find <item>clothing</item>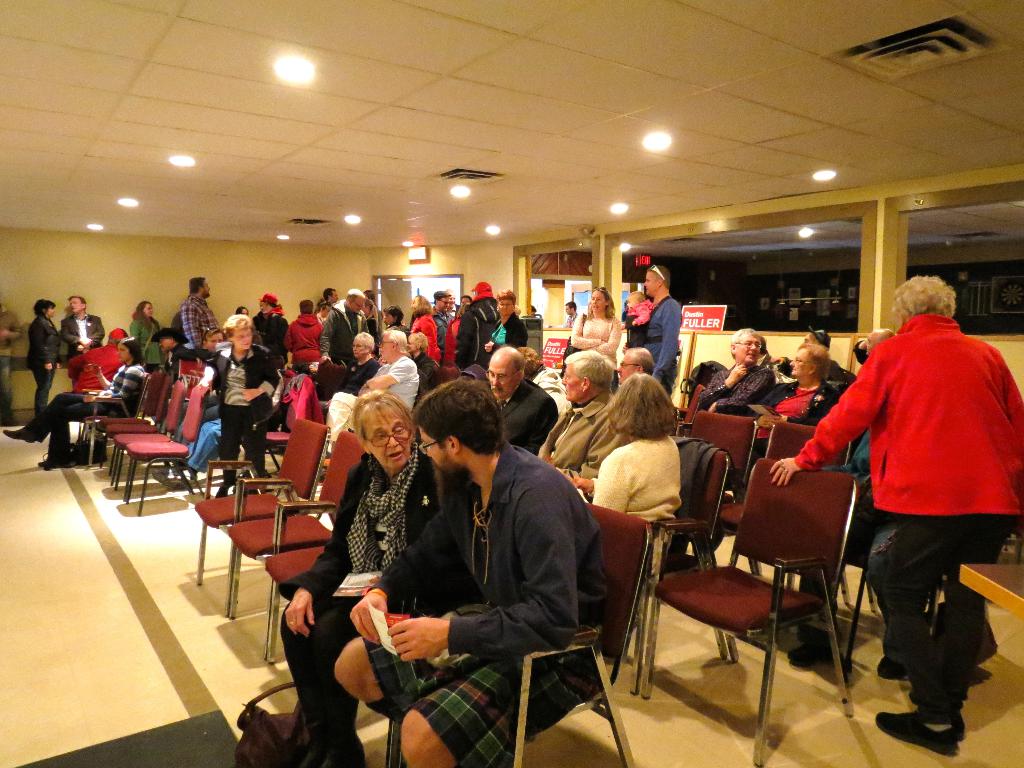
BBox(376, 632, 511, 752)
